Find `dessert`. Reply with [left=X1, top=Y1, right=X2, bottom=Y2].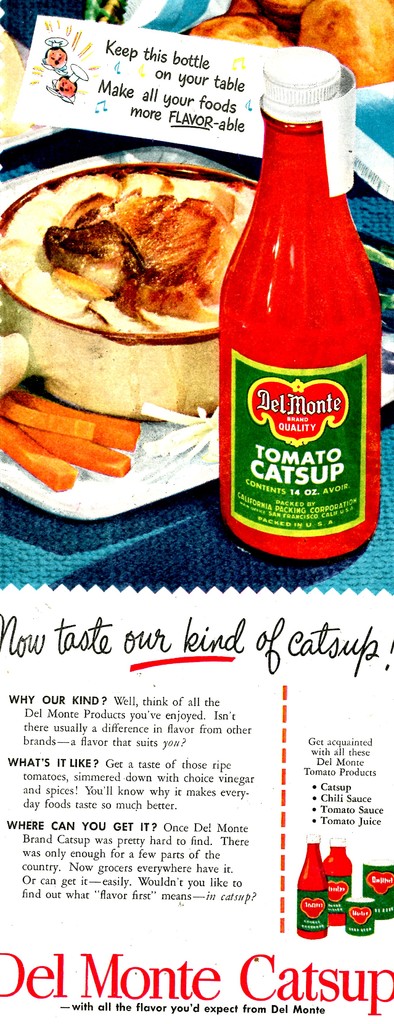
[left=306, top=0, right=384, bottom=85].
